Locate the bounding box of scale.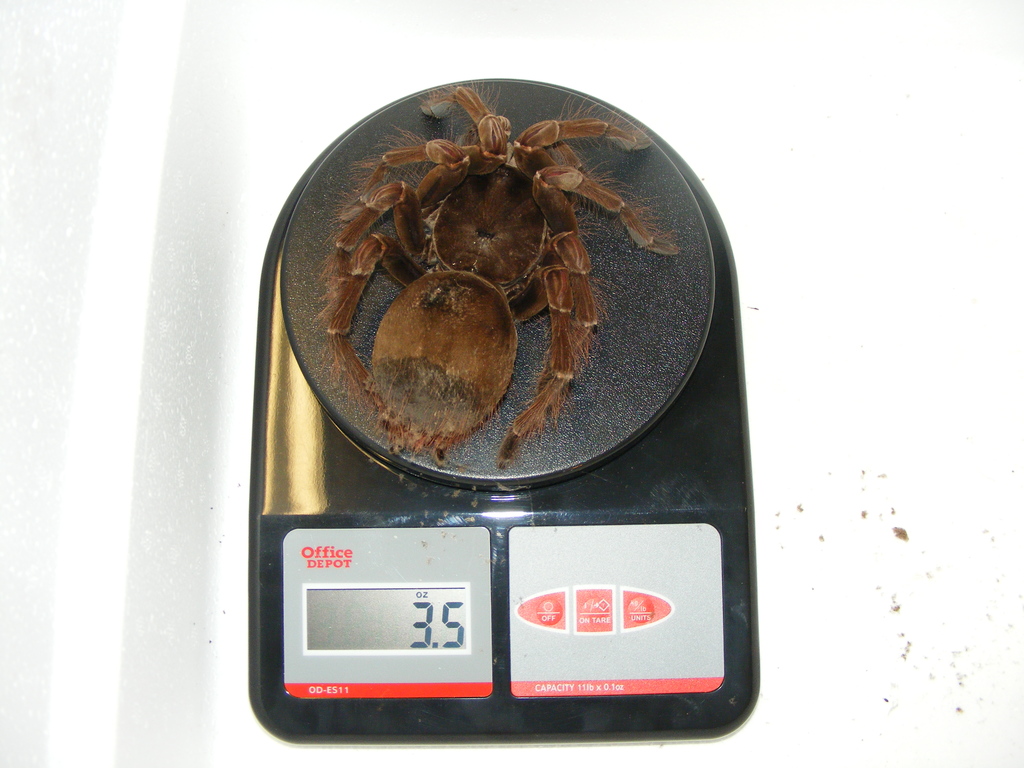
Bounding box: <bbox>248, 74, 759, 740</bbox>.
